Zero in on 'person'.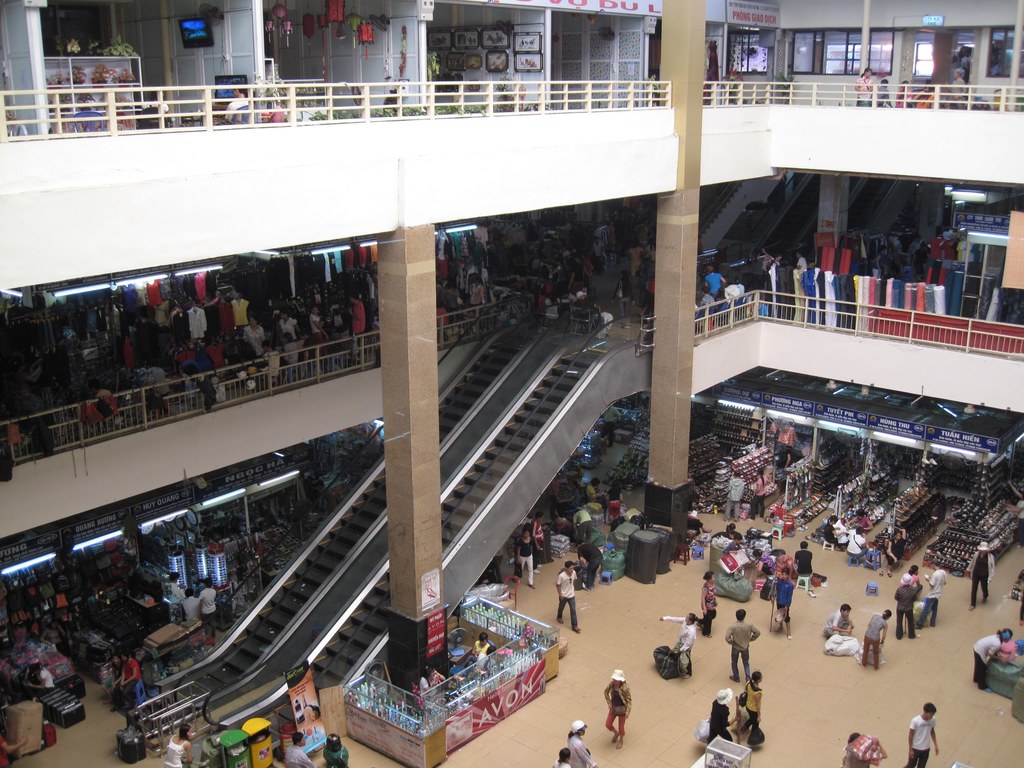
Zeroed in: 220/88/255/122.
